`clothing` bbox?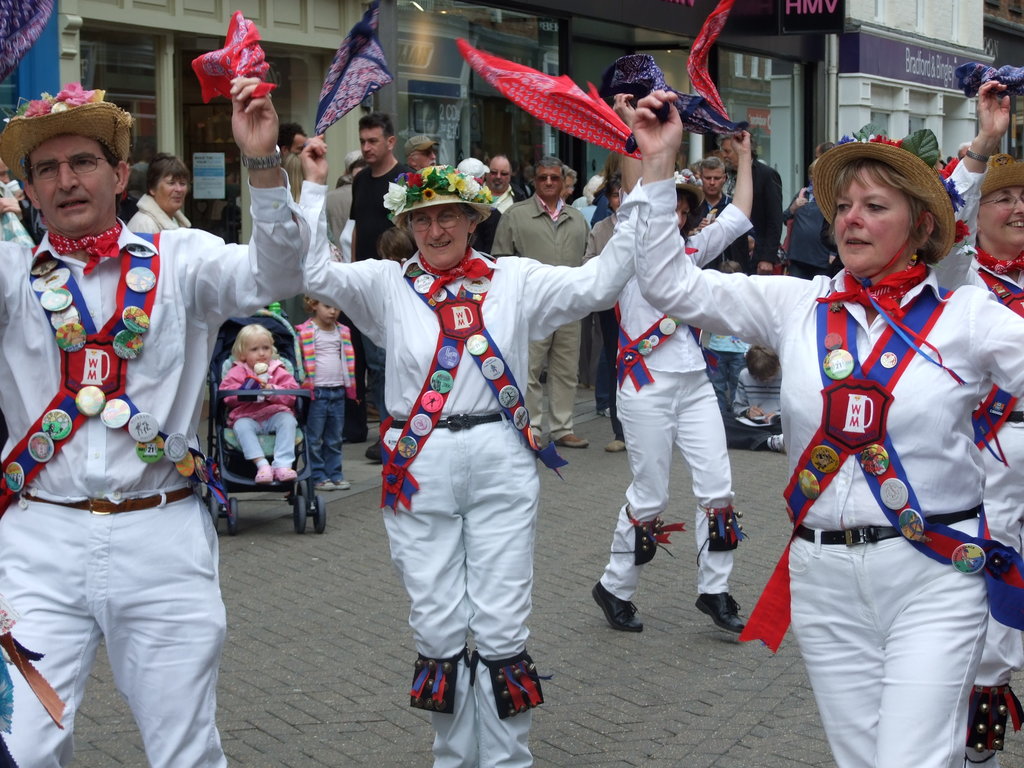
[x1=784, y1=182, x2=834, y2=279]
